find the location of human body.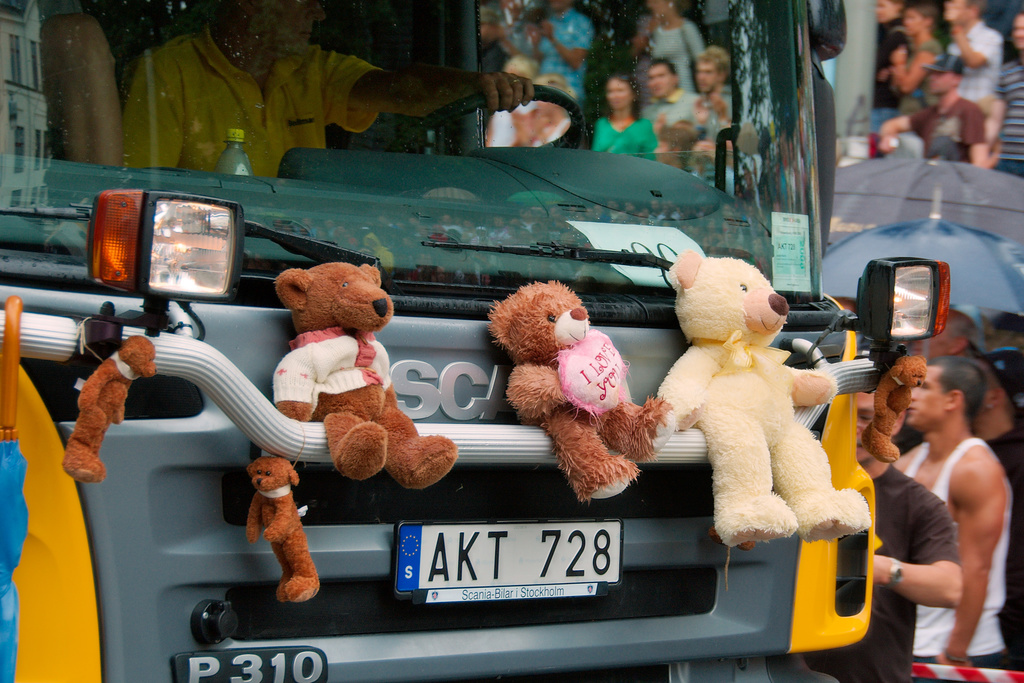
Location: l=644, t=86, r=690, b=123.
